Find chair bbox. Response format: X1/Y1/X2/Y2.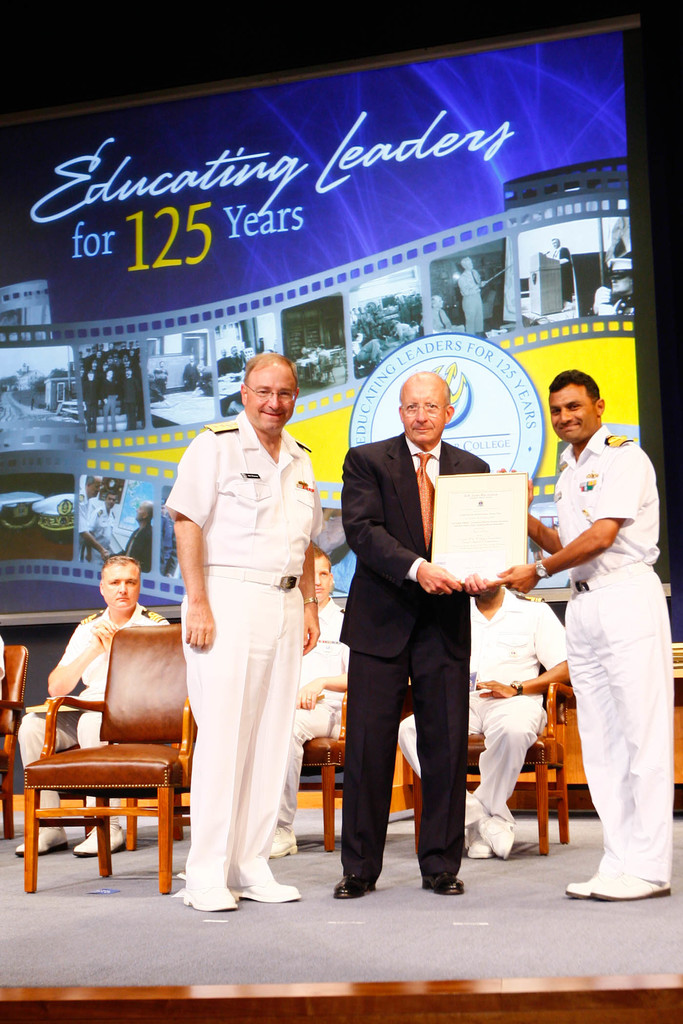
406/669/579/854.
